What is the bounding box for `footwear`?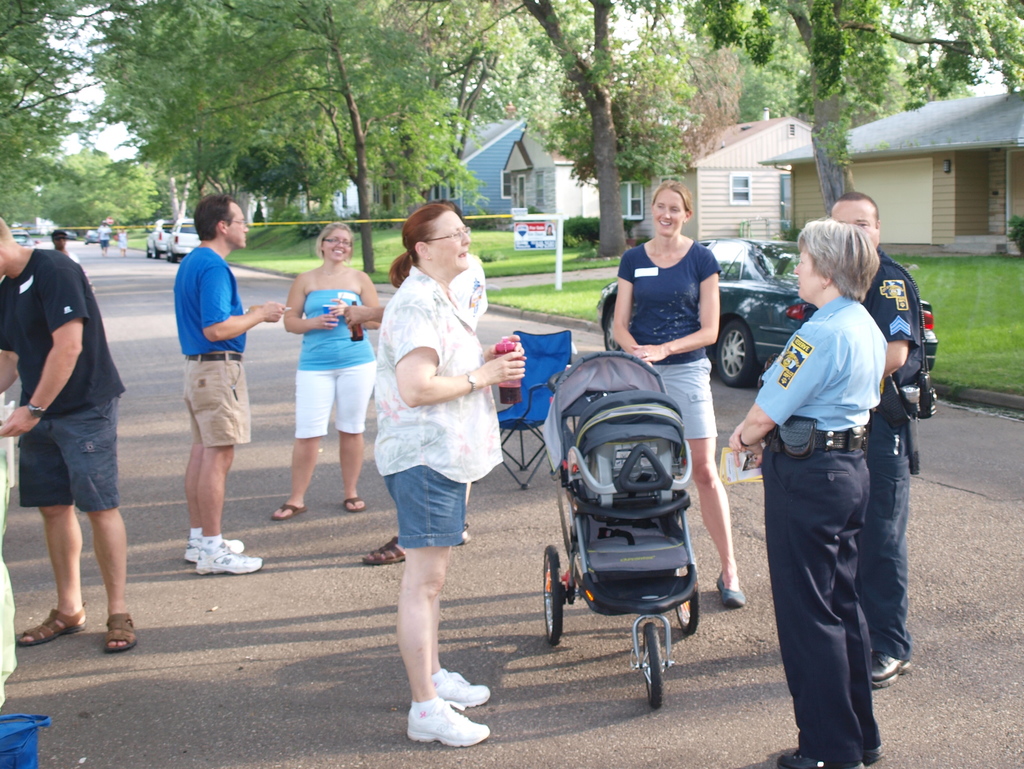
[left=455, top=533, right=471, bottom=546].
